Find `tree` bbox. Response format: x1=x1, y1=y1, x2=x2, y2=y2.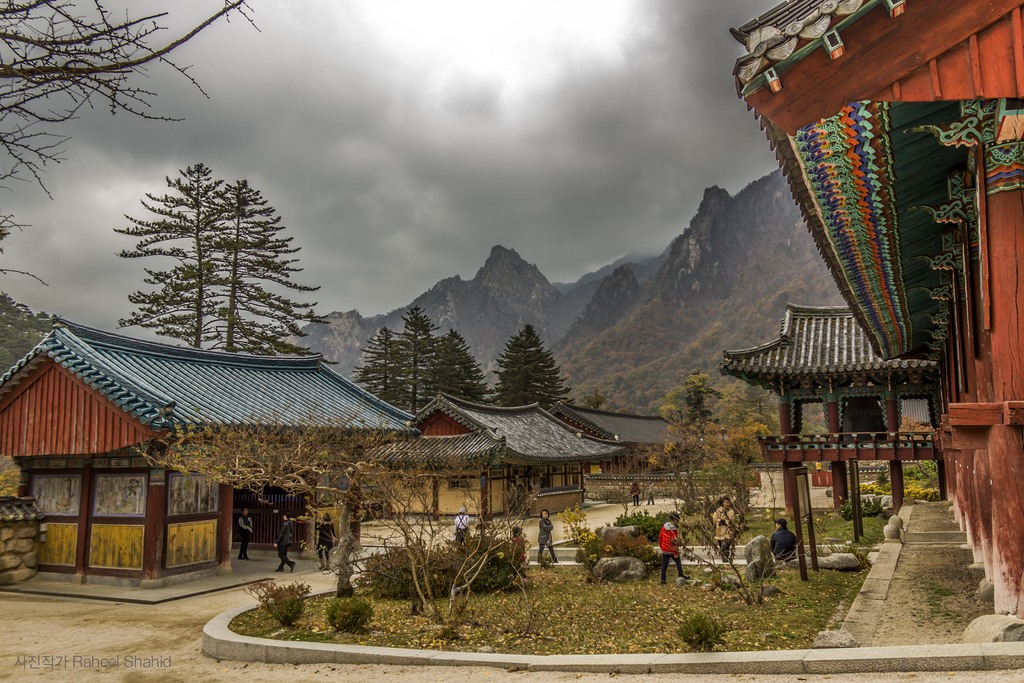
x1=490, y1=322, x2=569, y2=409.
